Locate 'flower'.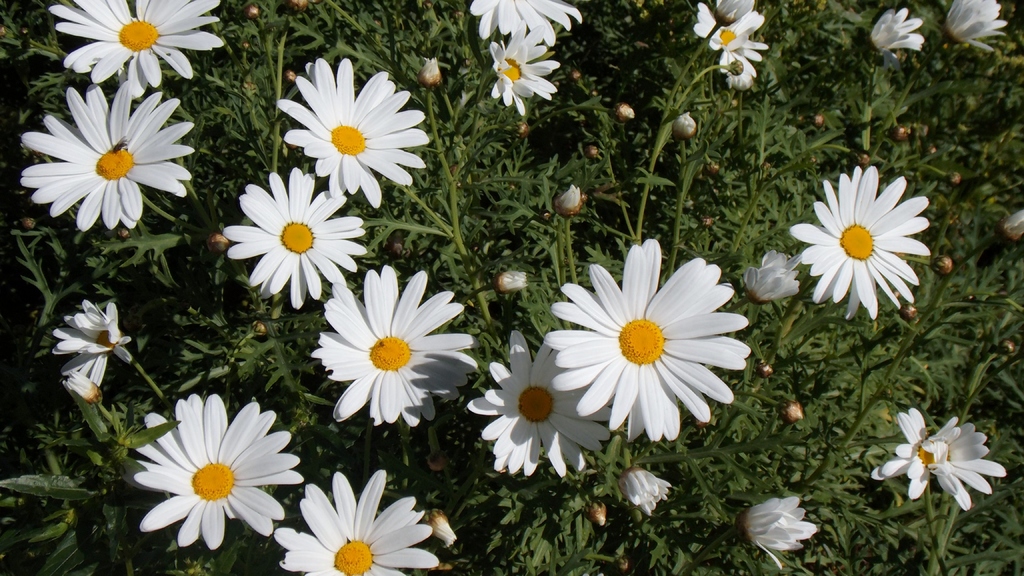
Bounding box: box=[486, 31, 559, 111].
